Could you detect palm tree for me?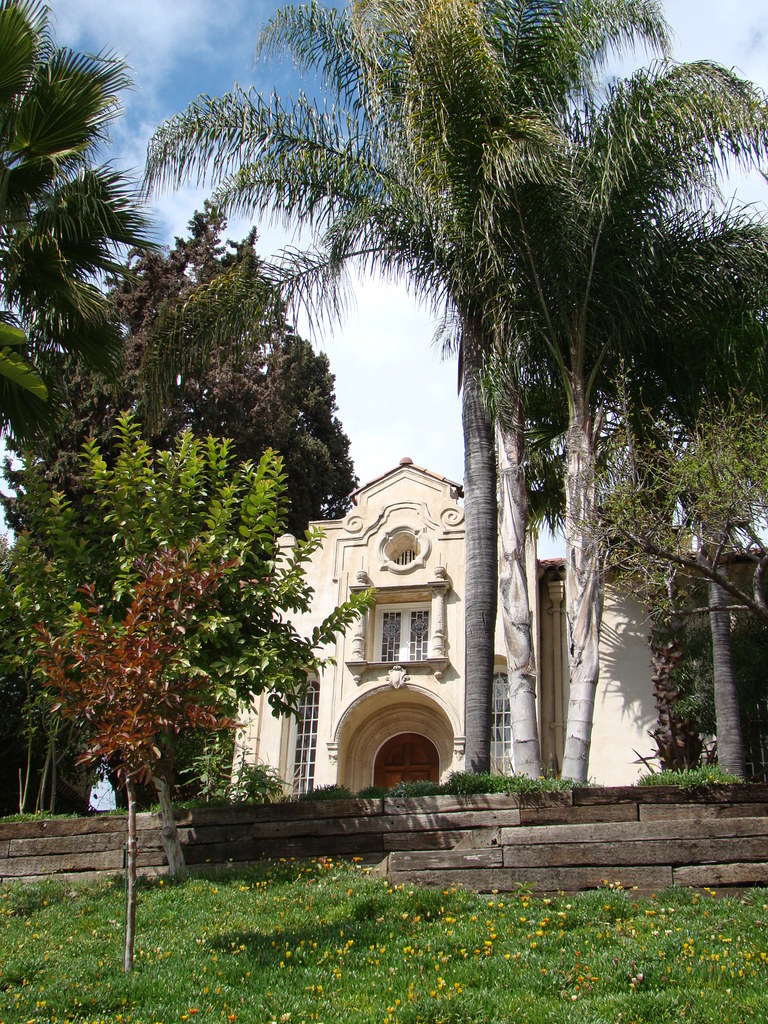
Detection result: locate(114, 51, 711, 850).
